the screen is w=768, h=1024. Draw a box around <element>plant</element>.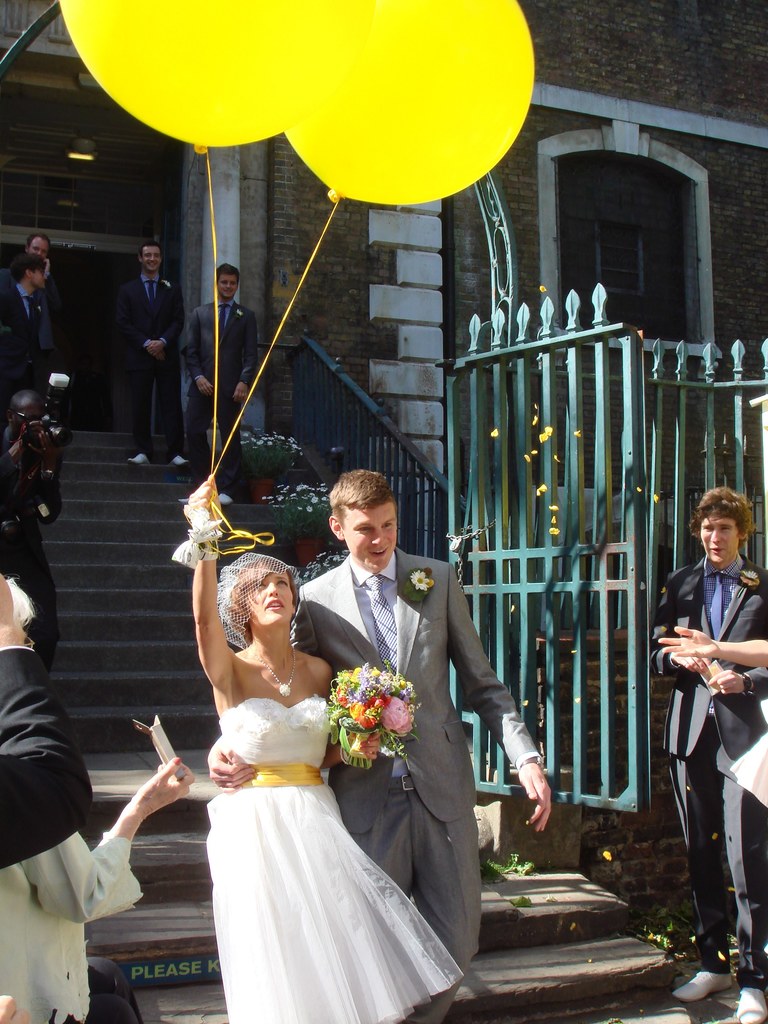
258 478 333 545.
